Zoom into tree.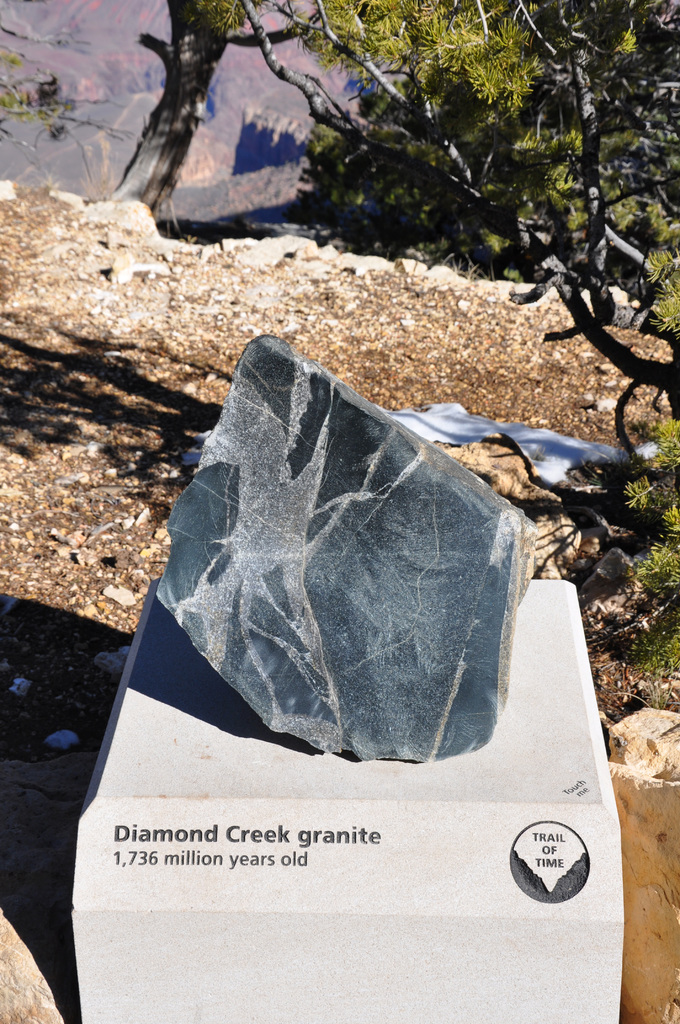
Zoom target: 197, 0, 679, 599.
